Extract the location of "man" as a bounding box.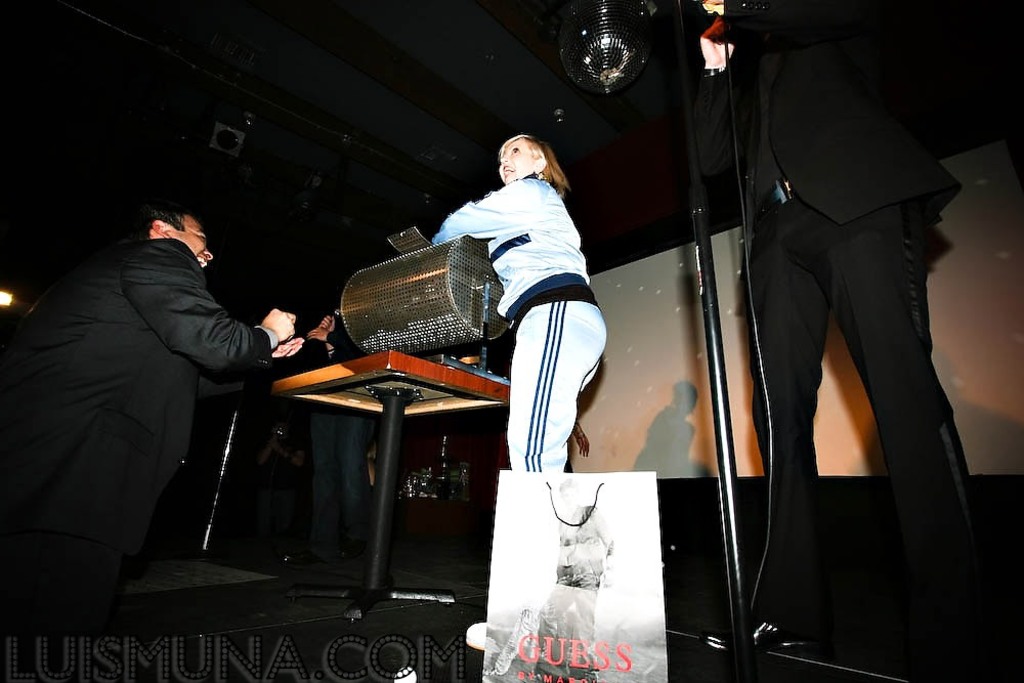
30,171,303,606.
